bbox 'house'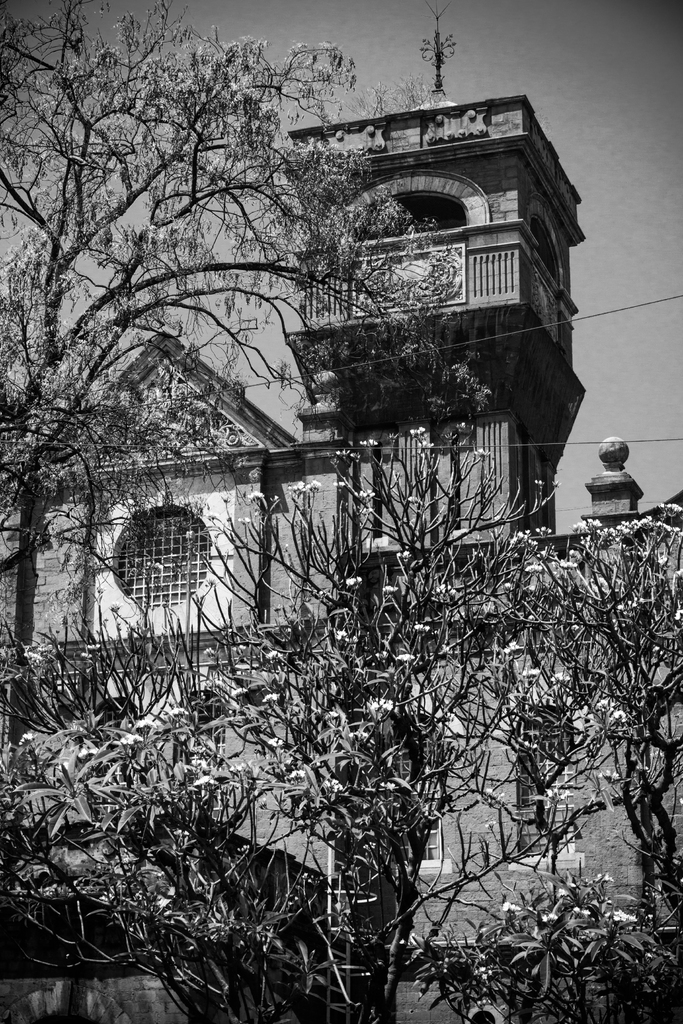
<box>0,338,351,659</box>
